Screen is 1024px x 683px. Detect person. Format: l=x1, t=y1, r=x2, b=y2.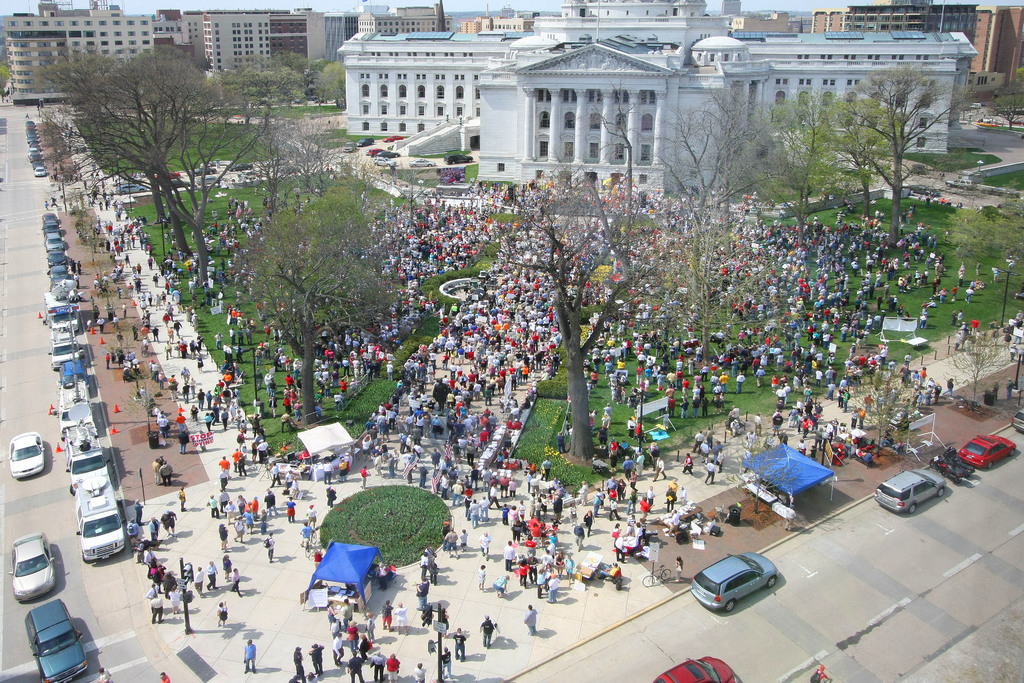
l=958, t=304, r=959, b=325.
